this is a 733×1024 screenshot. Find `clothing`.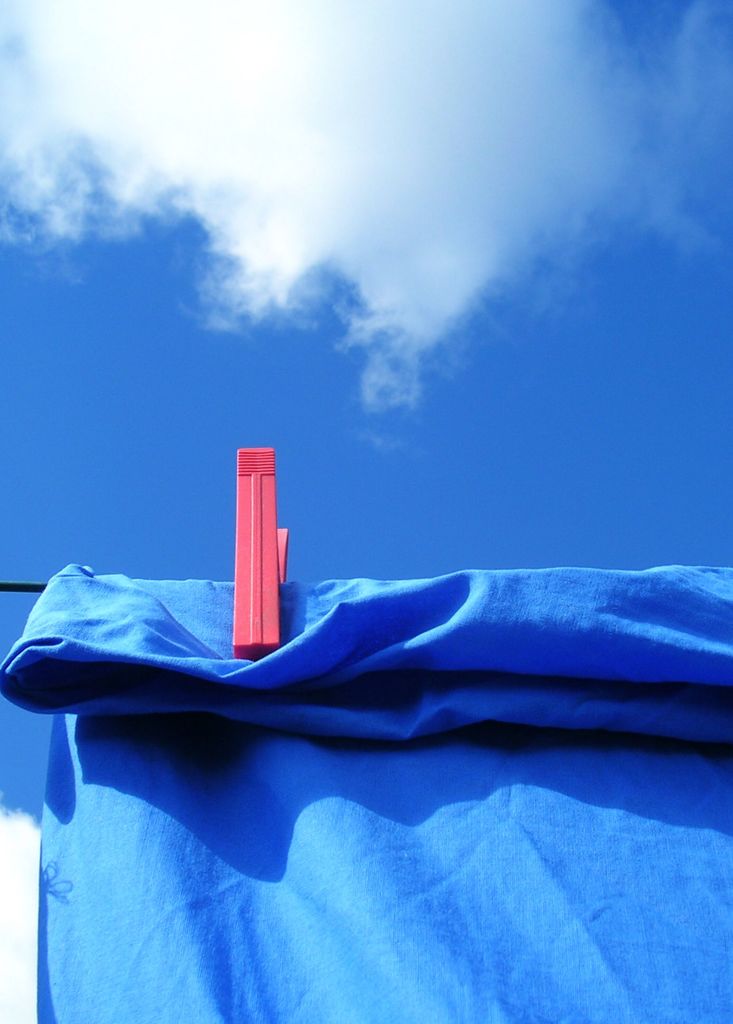
Bounding box: (x1=0, y1=565, x2=732, y2=1023).
